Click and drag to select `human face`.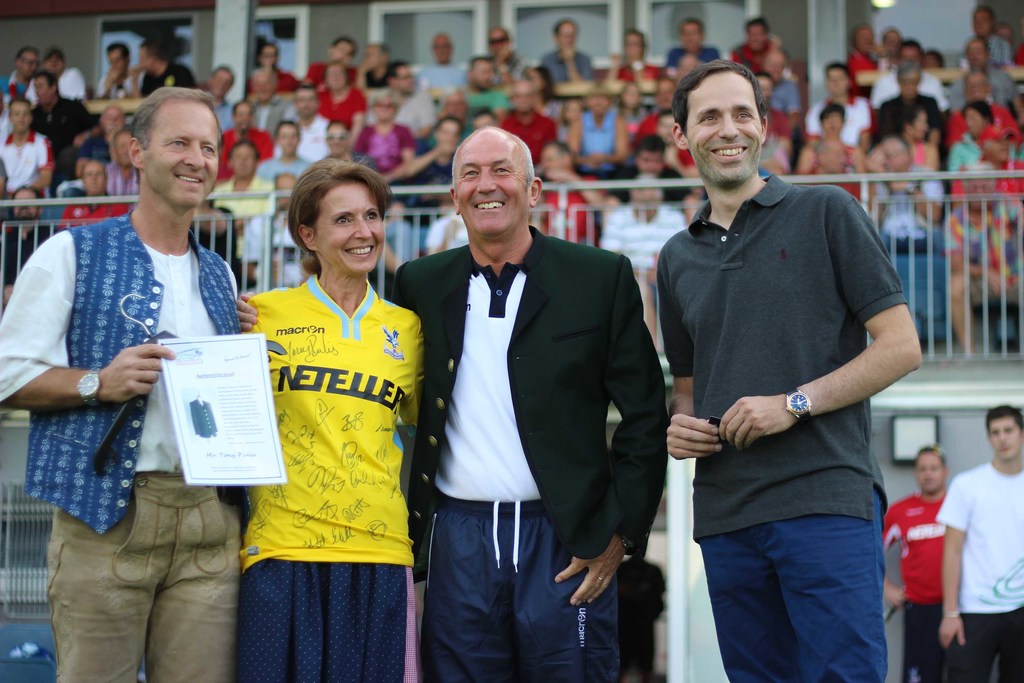
Selection: [x1=919, y1=451, x2=945, y2=493].
